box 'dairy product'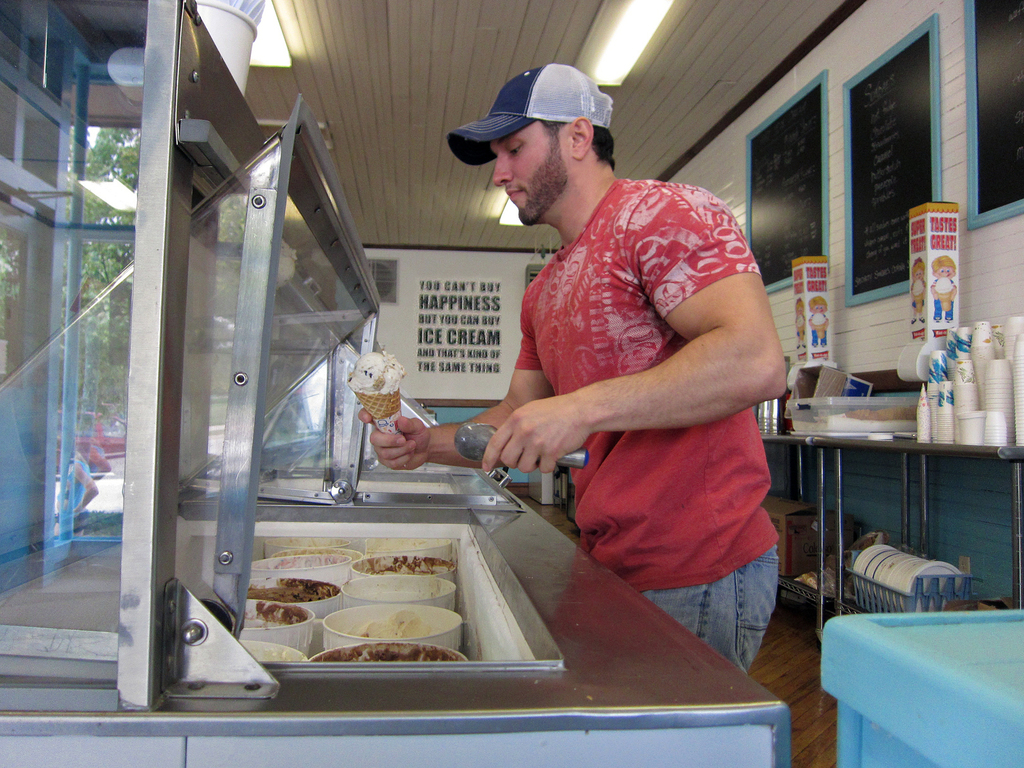
{"left": 260, "top": 555, "right": 343, "bottom": 579}
